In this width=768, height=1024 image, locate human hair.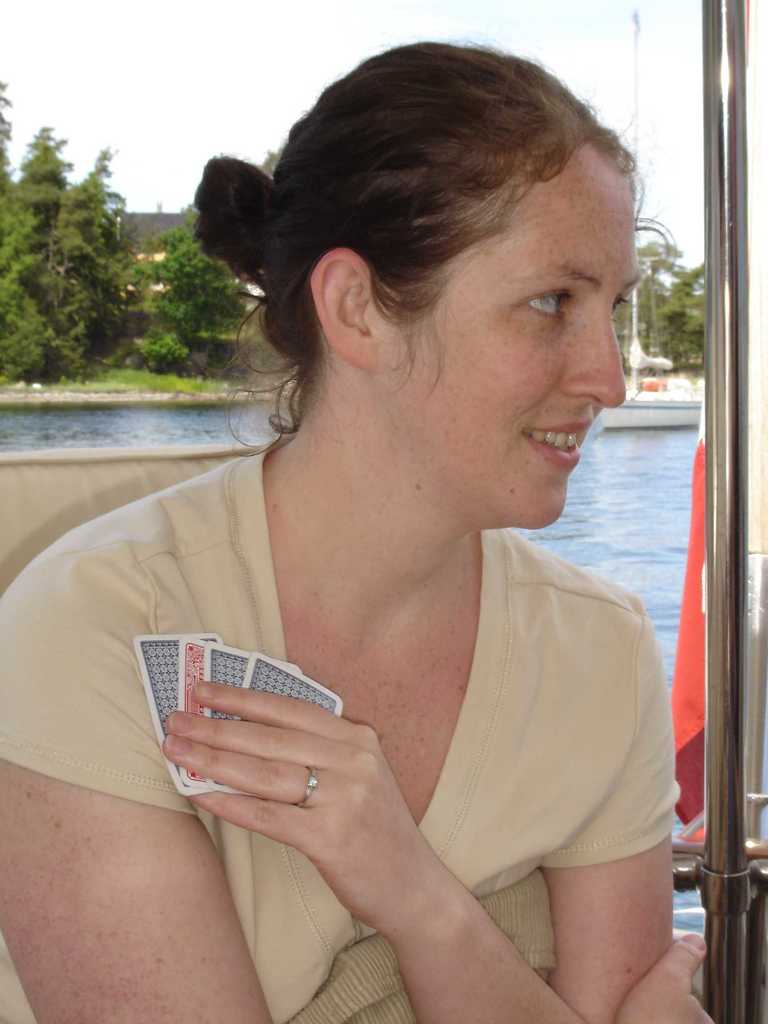
Bounding box: rect(212, 49, 657, 449).
